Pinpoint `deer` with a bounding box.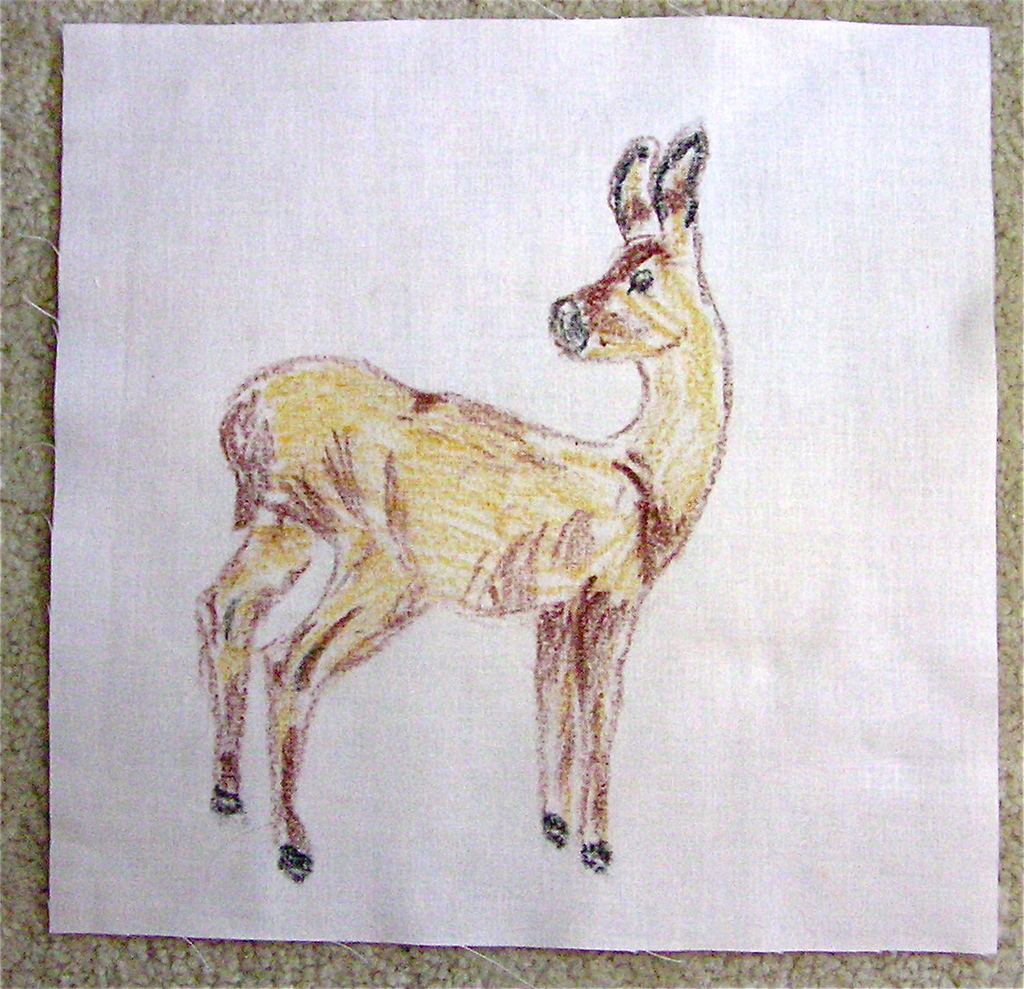
{"left": 200, "top": 115, "right": 735, "bottom": 881}.
